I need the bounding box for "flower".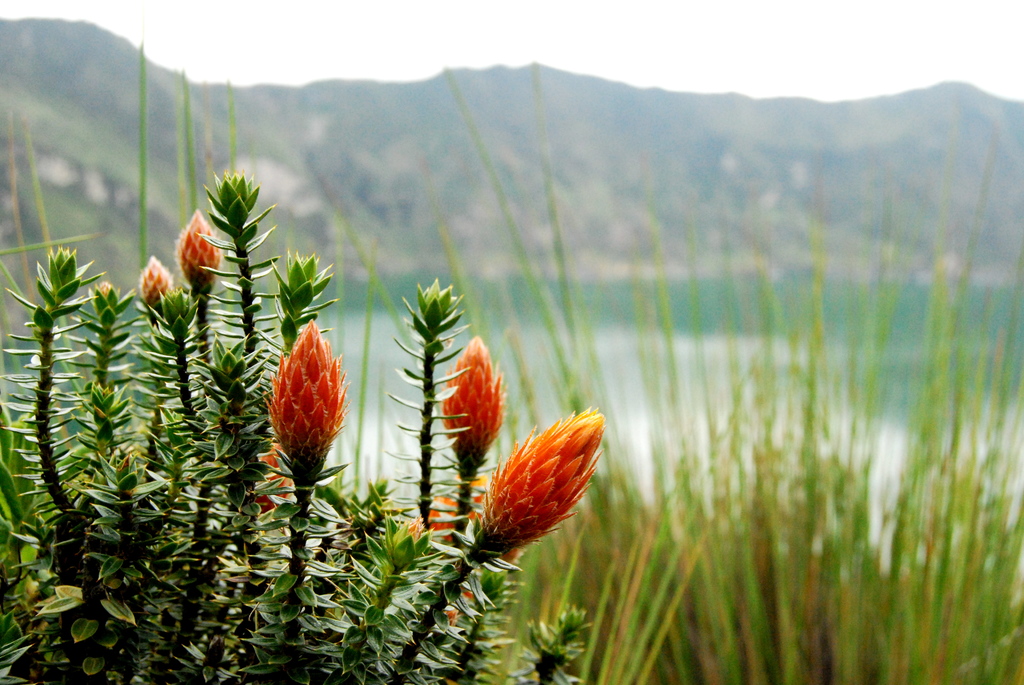
Here it is: region(255, 447, 294, 517).
